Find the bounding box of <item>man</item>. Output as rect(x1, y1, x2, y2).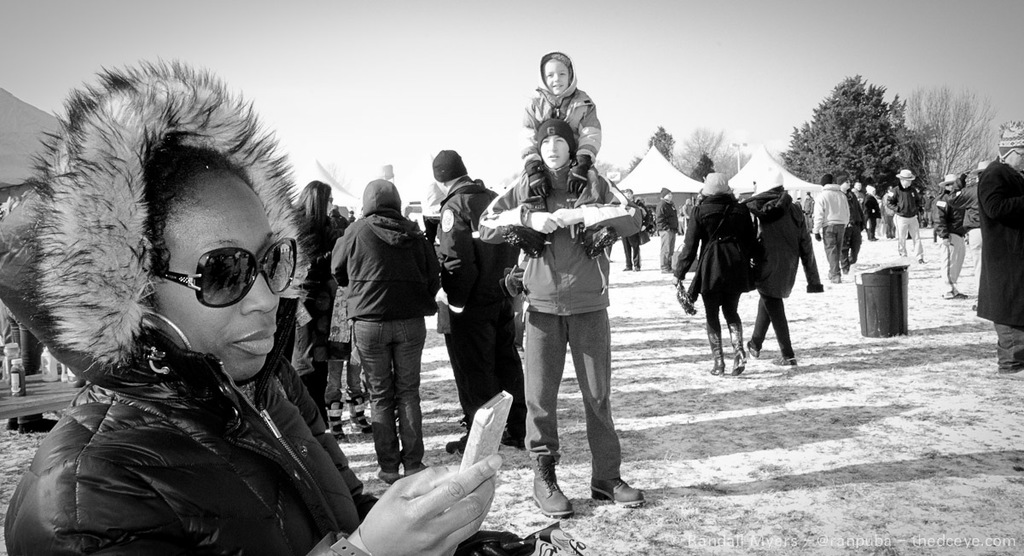
rect(501, 117, 637, 513).
